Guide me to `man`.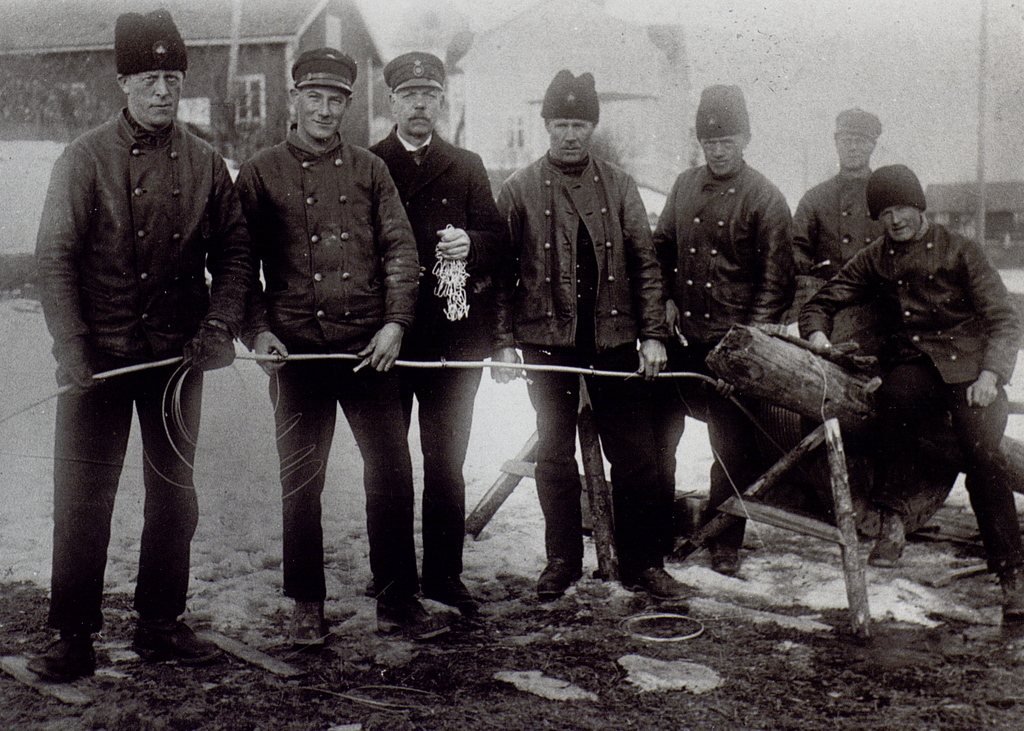
Guidance: (783, 150, 1023, 629).
